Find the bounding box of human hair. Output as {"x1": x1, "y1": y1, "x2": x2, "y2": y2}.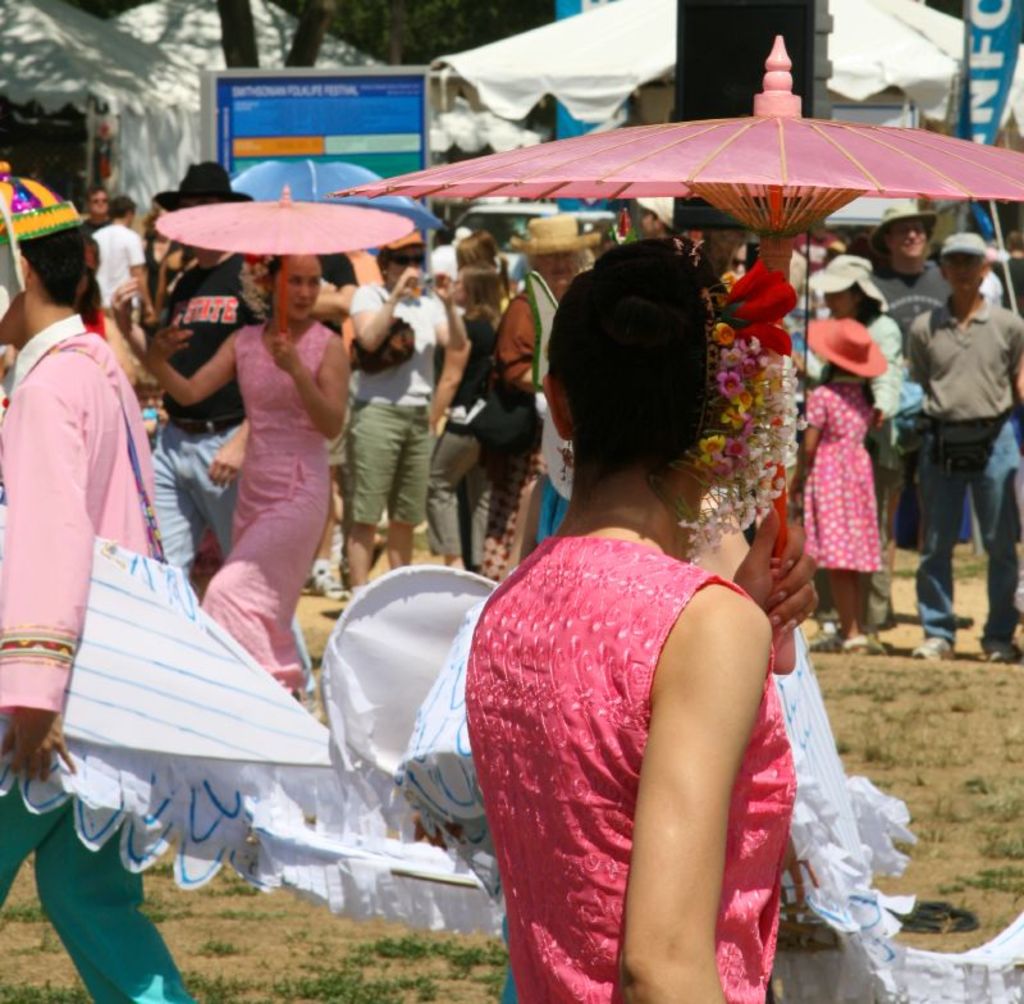
{"x1": 1007, "y1": 231, "x2": 1023, "y2": 250}.
